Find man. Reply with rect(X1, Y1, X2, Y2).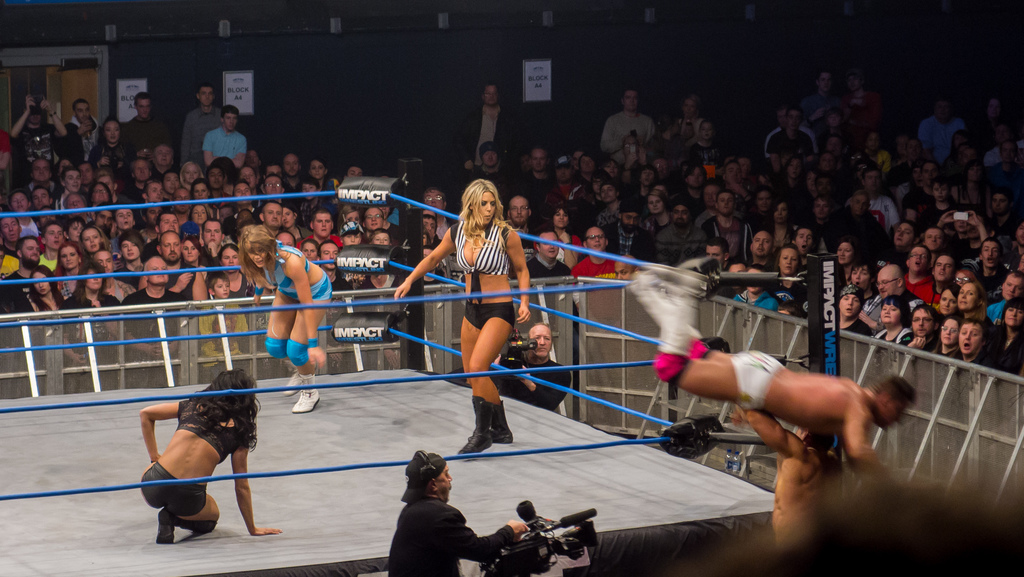
rect(907, 159, 937, 218).
